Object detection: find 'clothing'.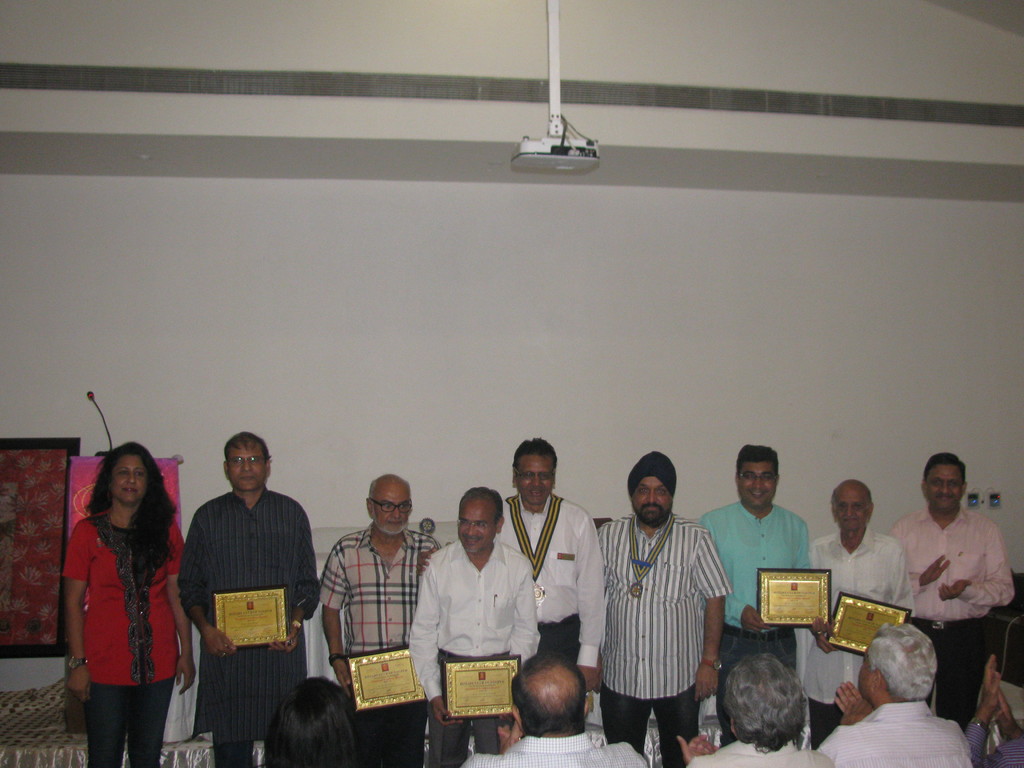
701, 502, 808, 680.
